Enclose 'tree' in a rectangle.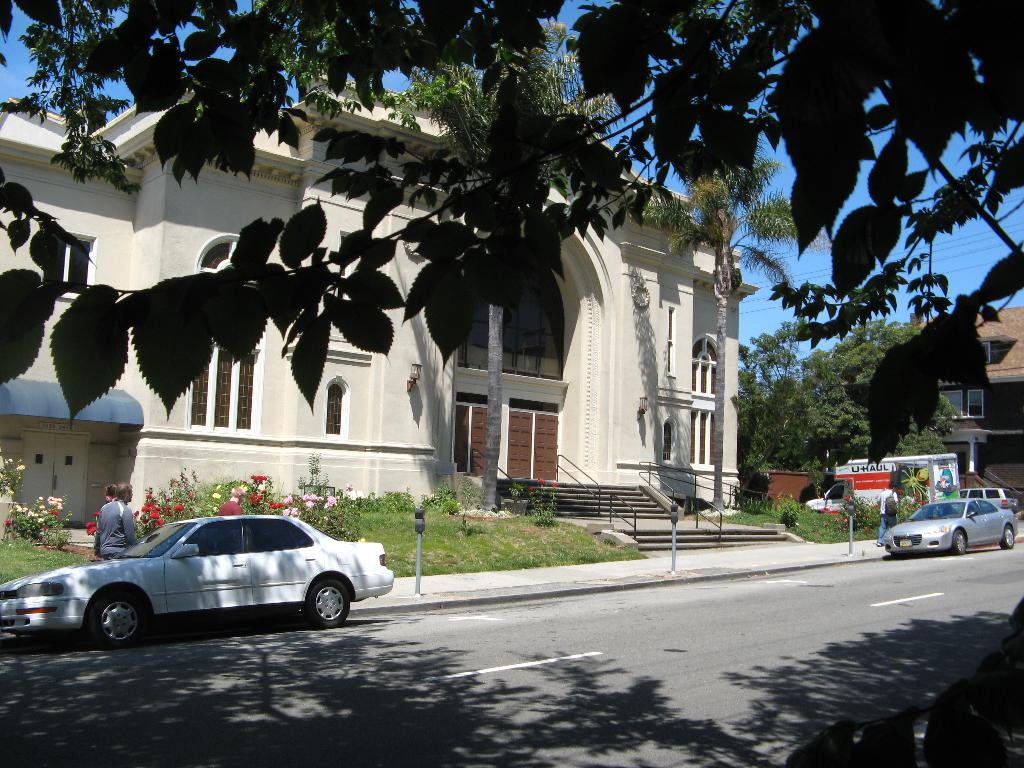
x1=0 y1=0 x2=888 y2=474.
